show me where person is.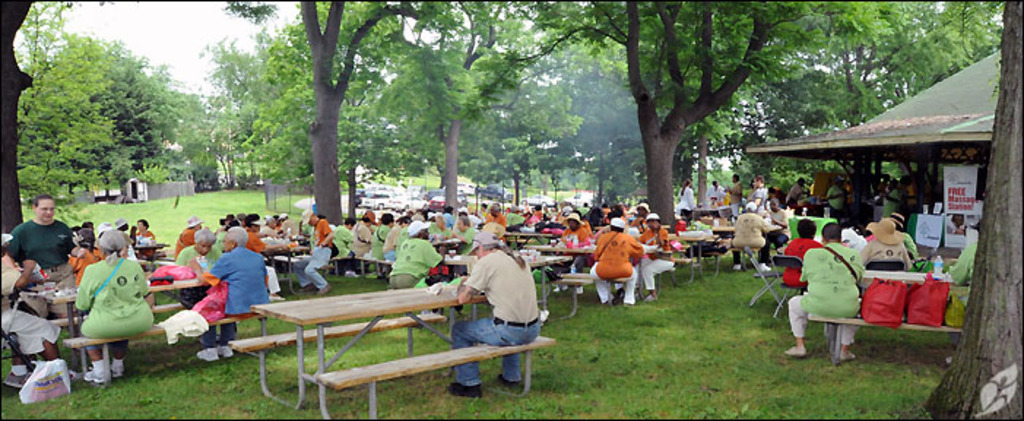
person is at [751, 170, 765, 206].
